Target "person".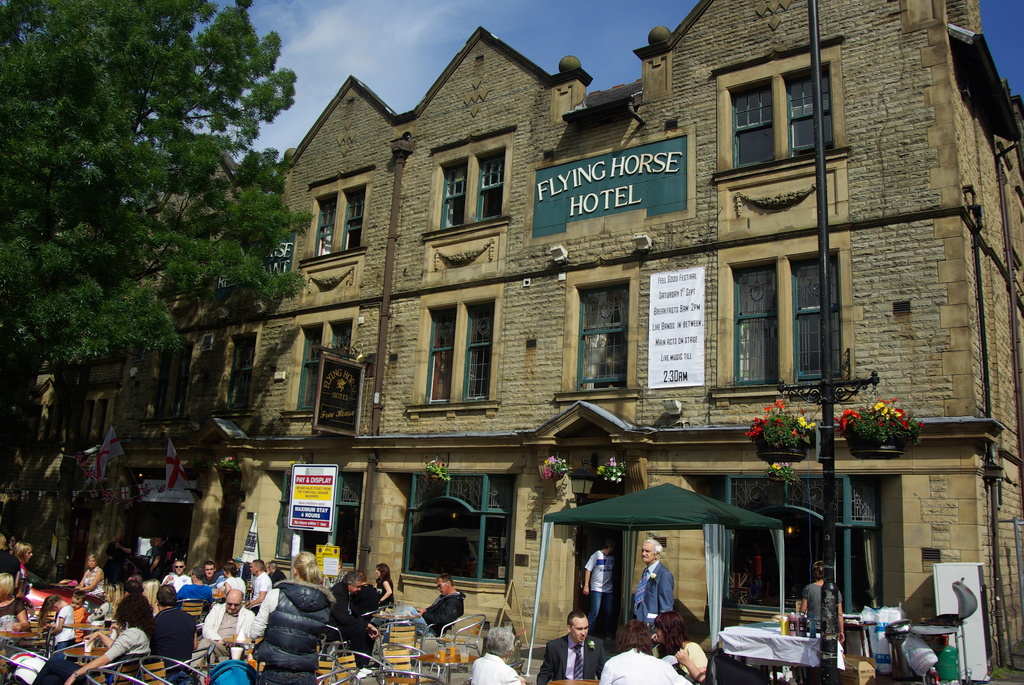
Target region: [348,569,381,622].
